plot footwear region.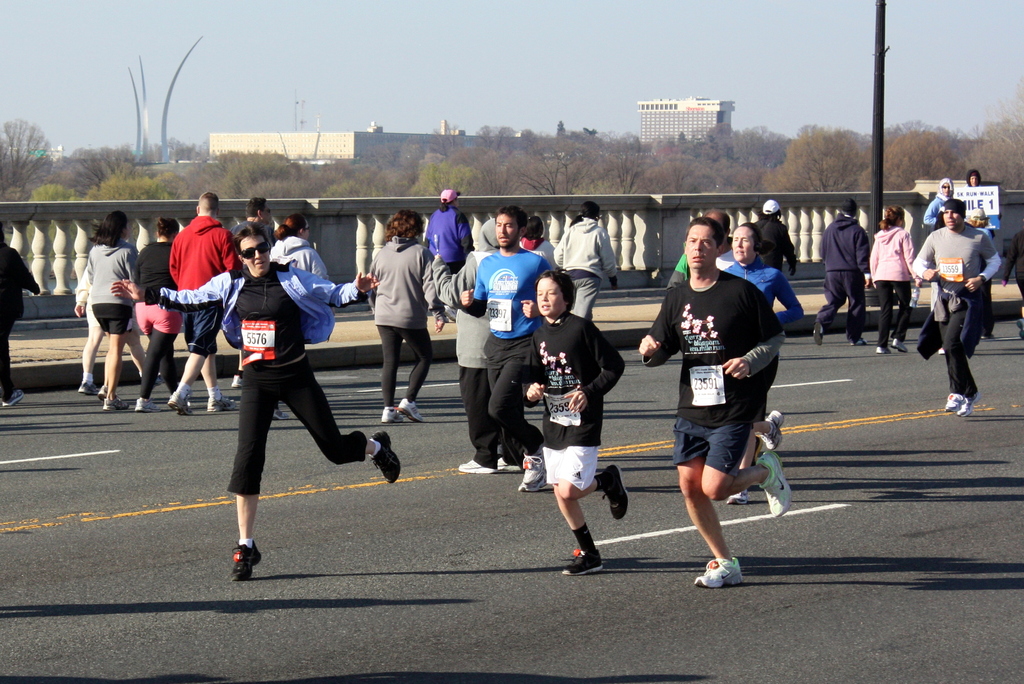
Plotted at l=369, t=432, r=402, b=487.
